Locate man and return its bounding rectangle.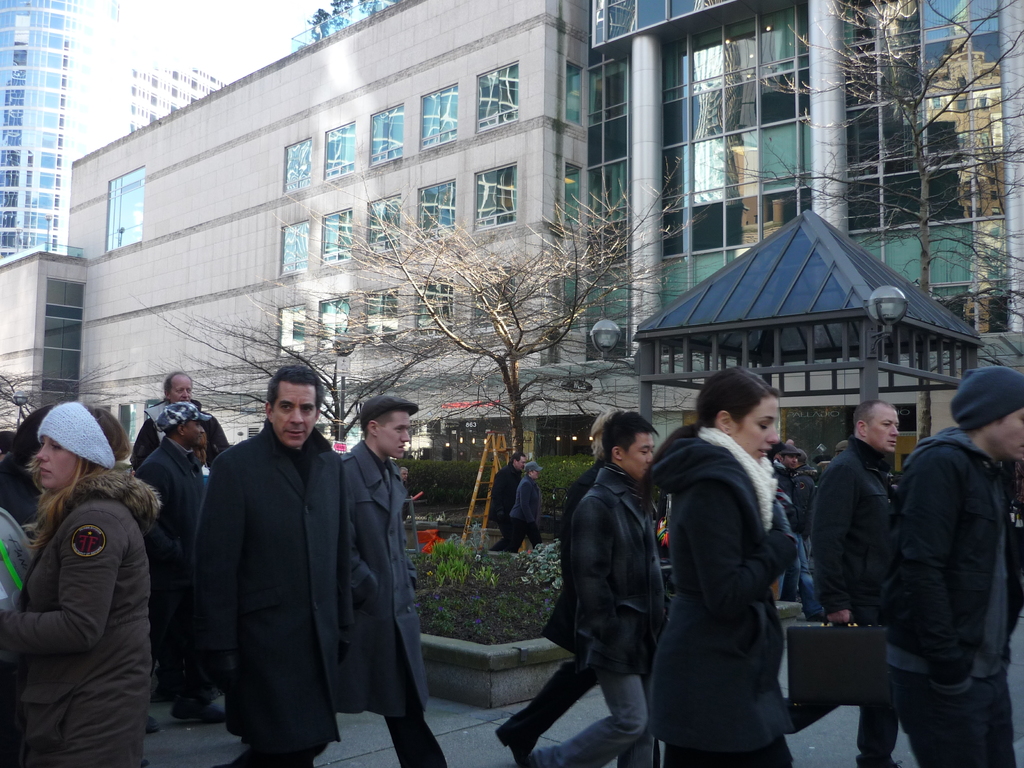
(left=780, top=440, right=825, bottom=618).
